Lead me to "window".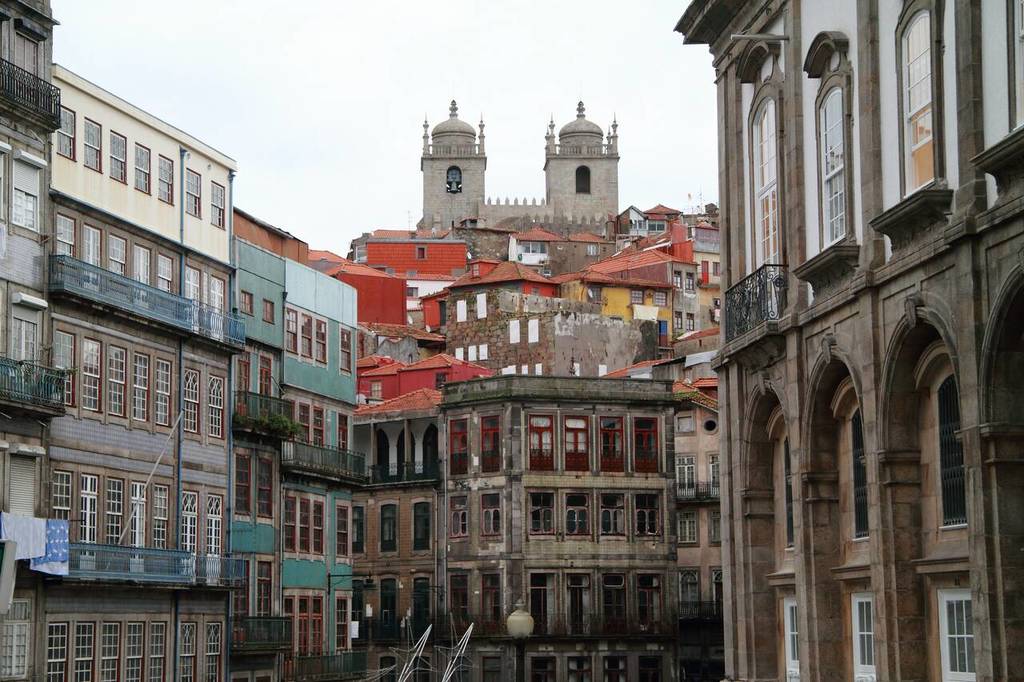
Lead to <box>241,289,254,315</box>.
